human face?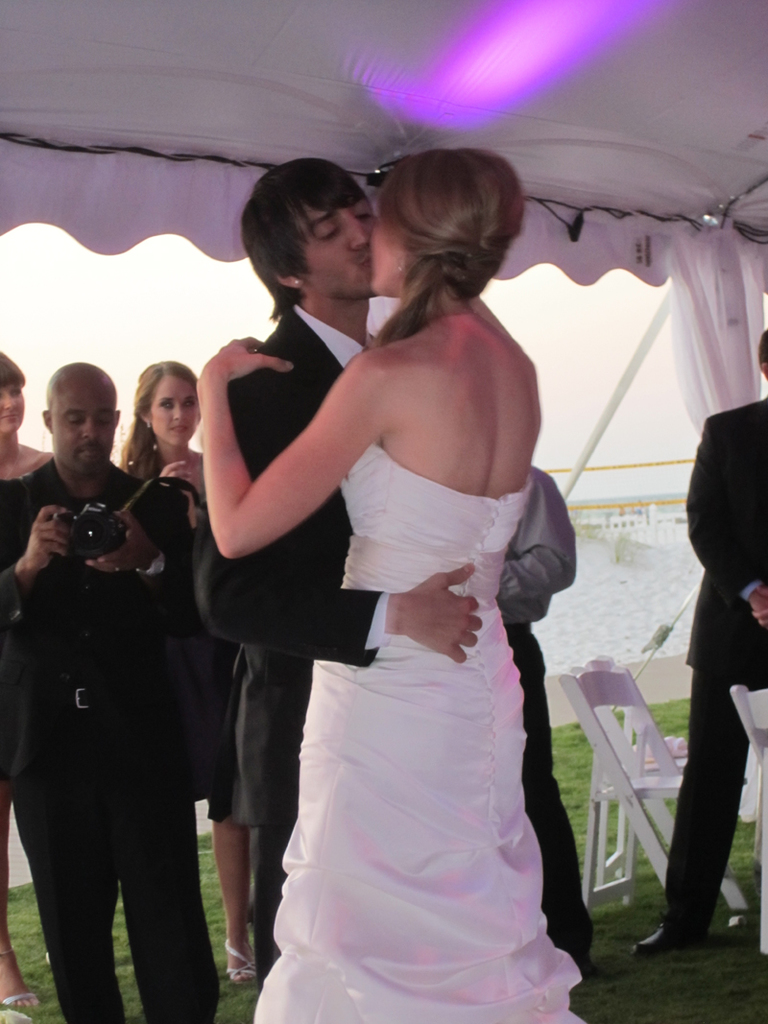
box=[52, 391, 121, 470]
